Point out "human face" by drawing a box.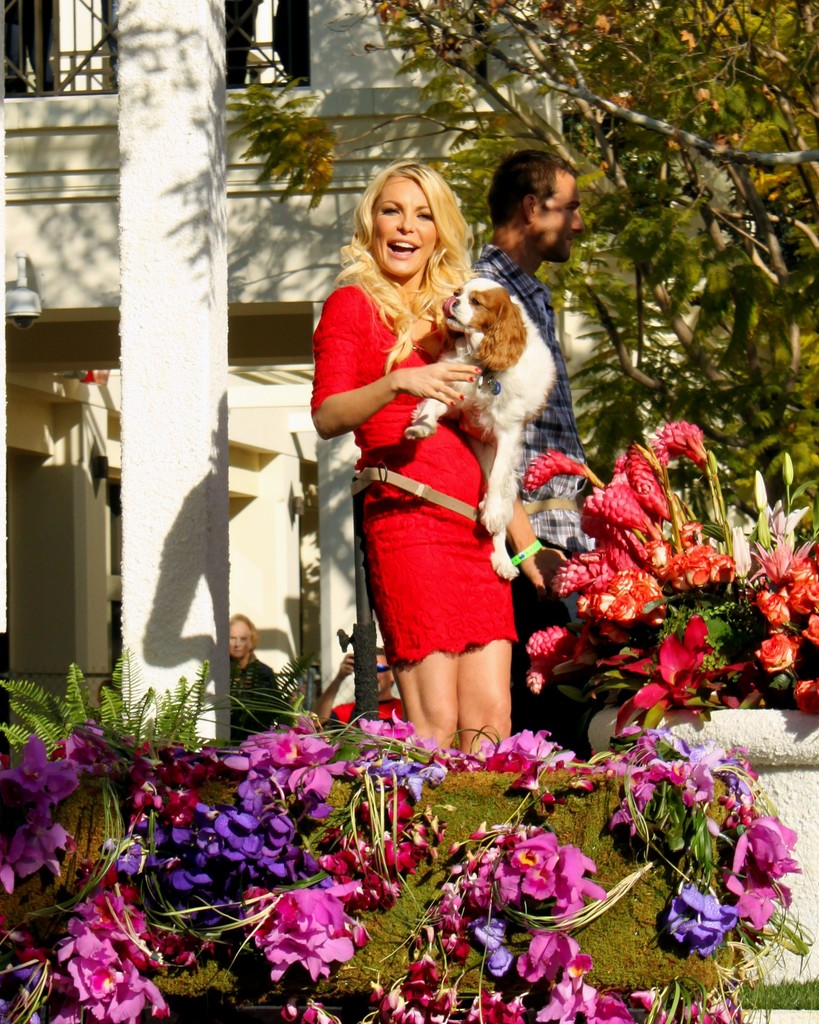
x1=215 y1=617 x2=250 y2=657.
